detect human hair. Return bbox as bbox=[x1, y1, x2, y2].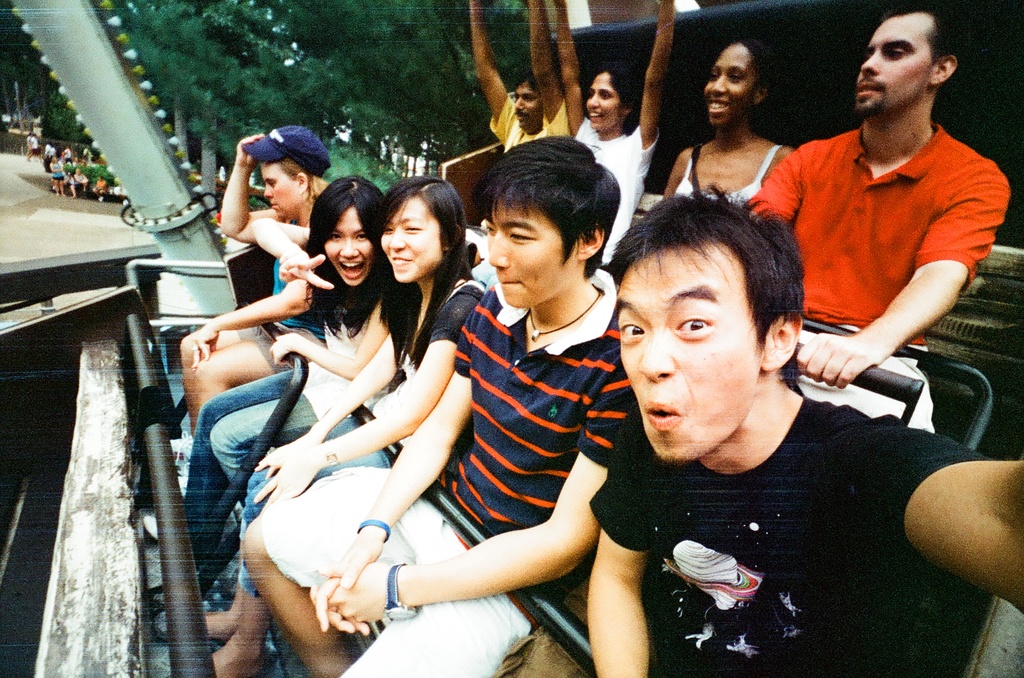
bbox=[589, 65, 637, 125].
